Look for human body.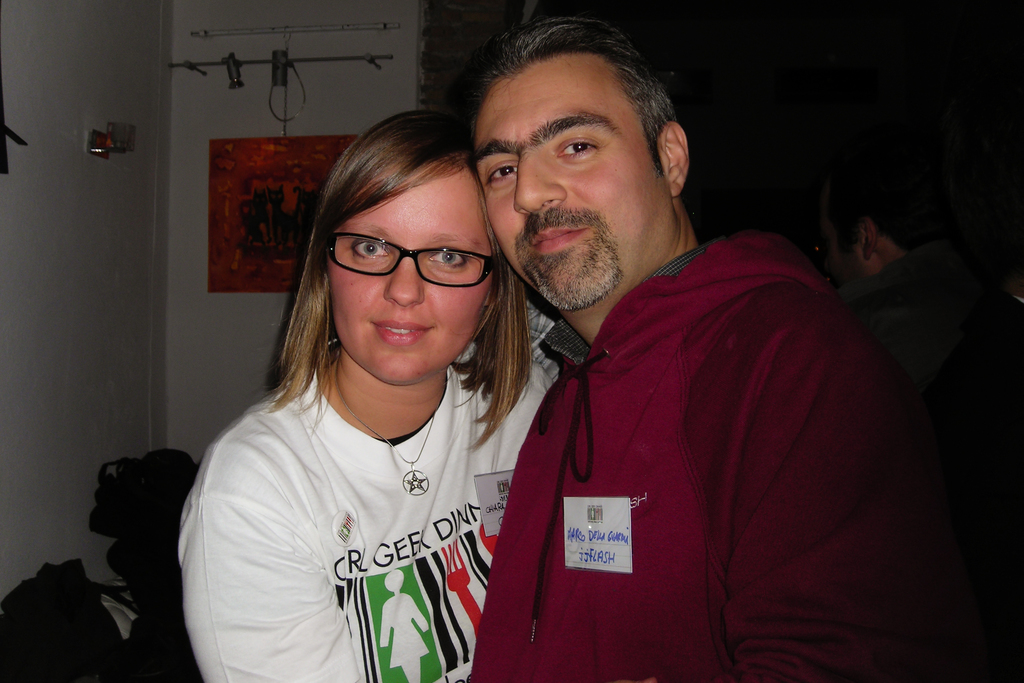
Found: select_region(180, 113, 561, 682).
